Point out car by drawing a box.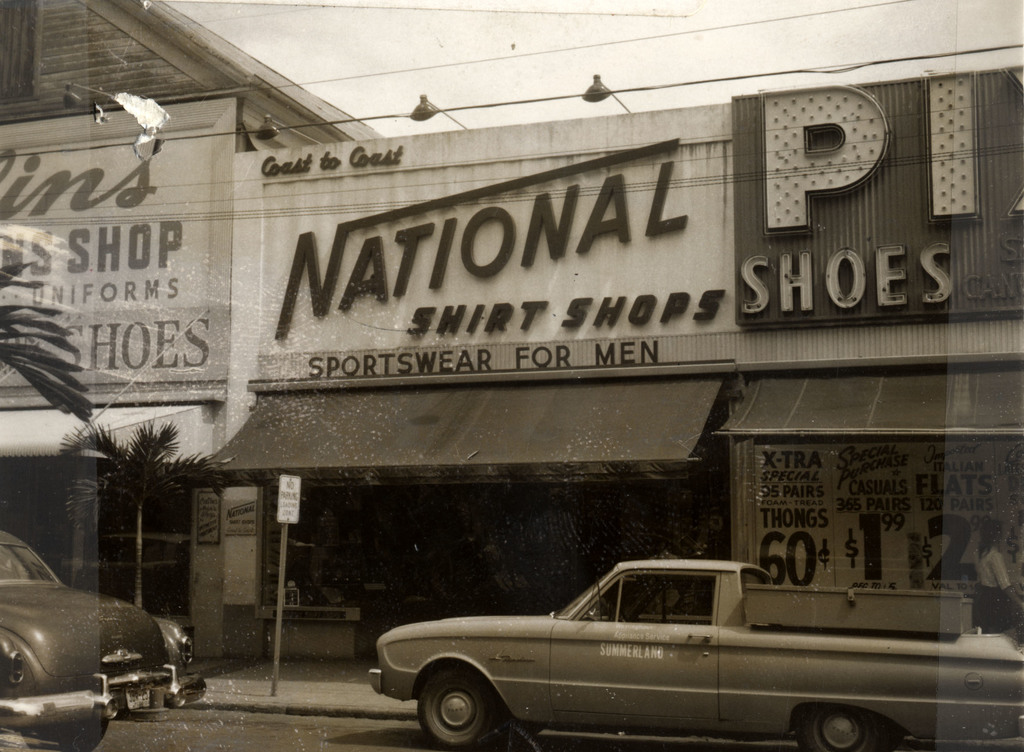
locate(3, 552, 189, 727).
